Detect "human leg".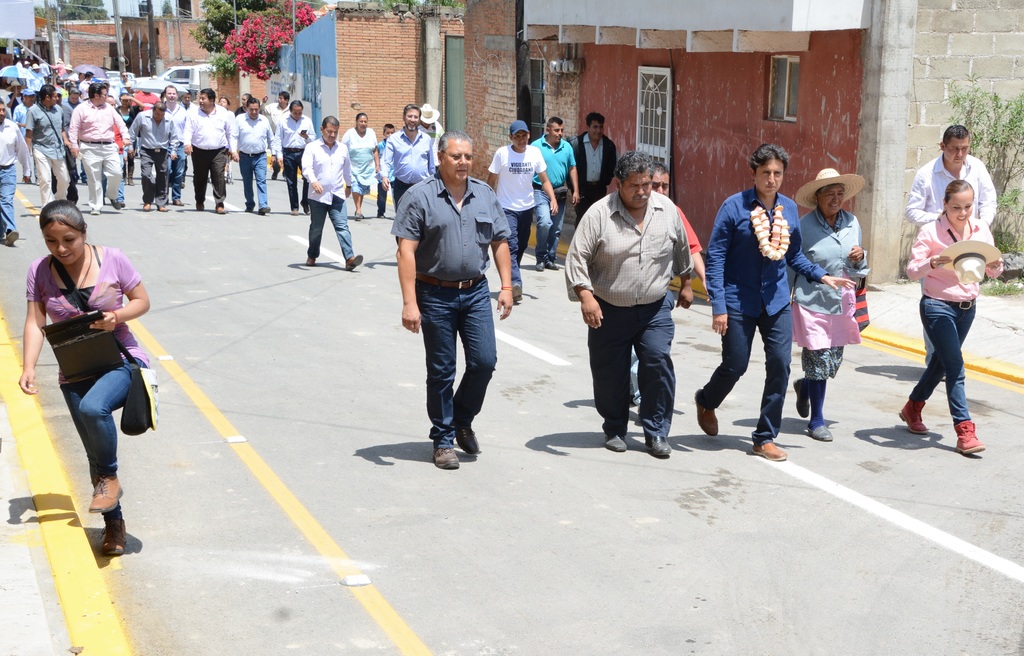
Detected at 246,154,252,208.
